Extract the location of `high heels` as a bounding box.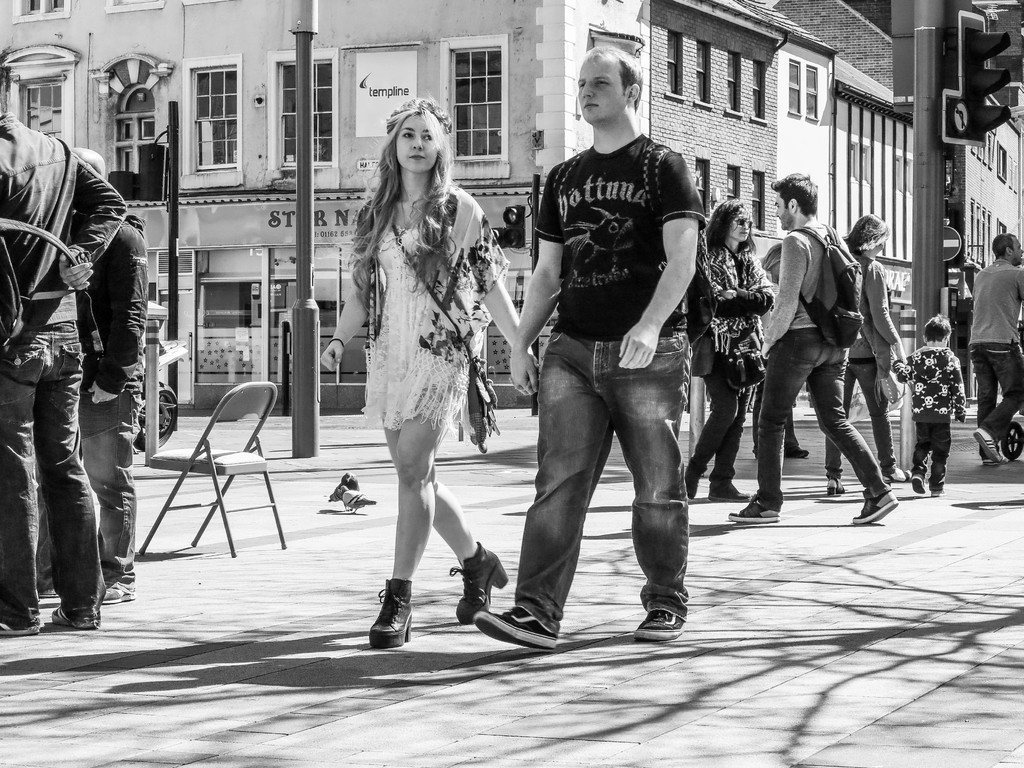
(449, 542, 511, 621).
